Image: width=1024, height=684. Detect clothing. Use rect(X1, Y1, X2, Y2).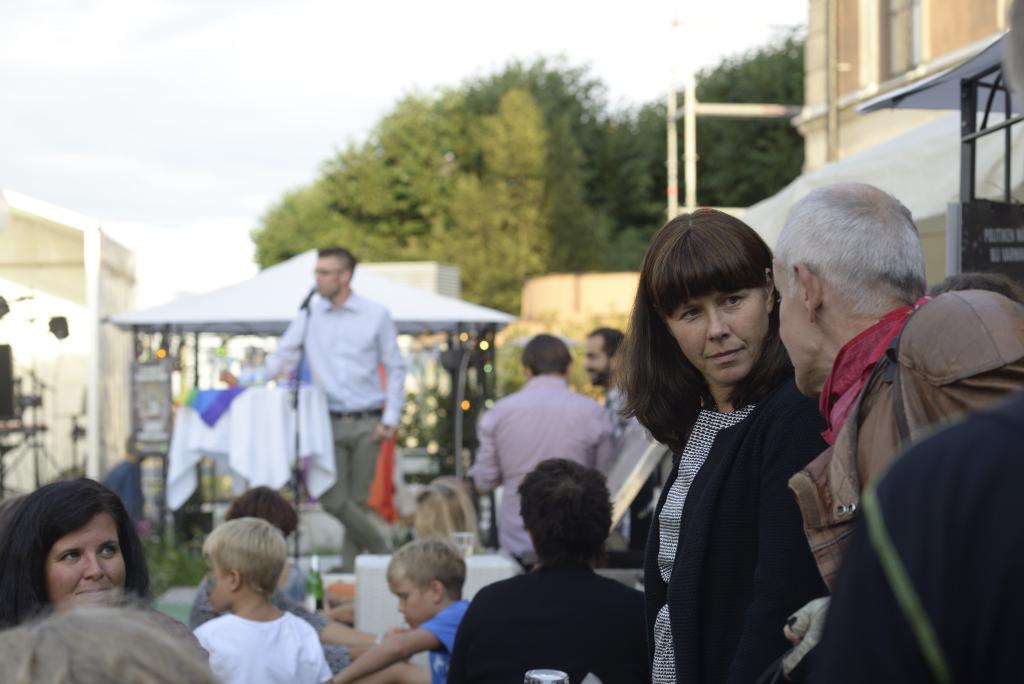
rect(804, 401, 1023, 683).
